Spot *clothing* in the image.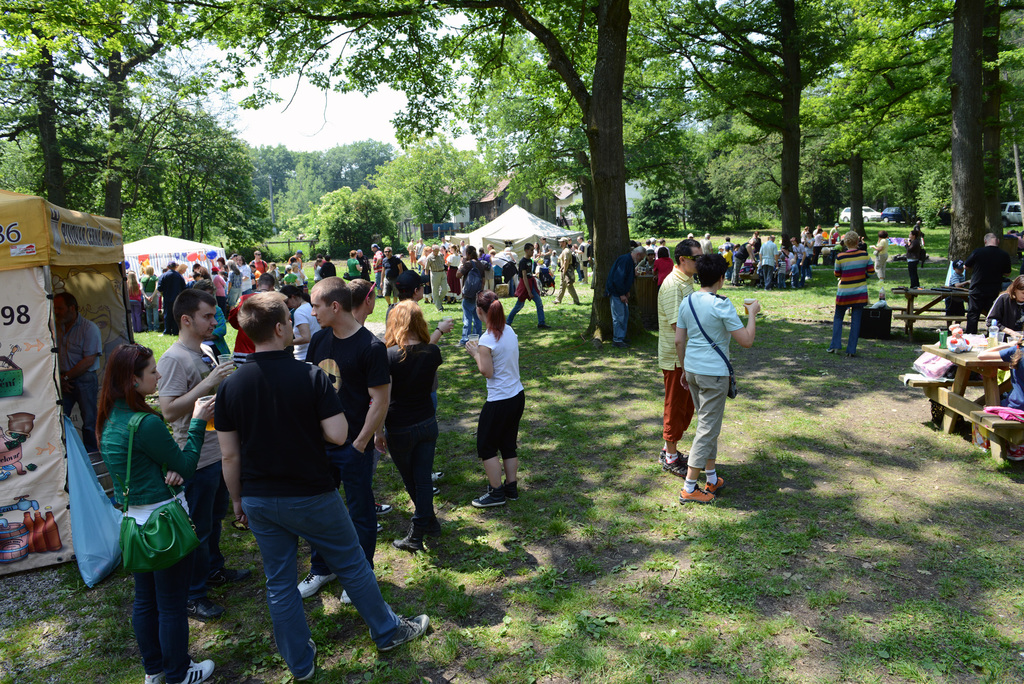
*clothing* found at (479,323,525,403).
